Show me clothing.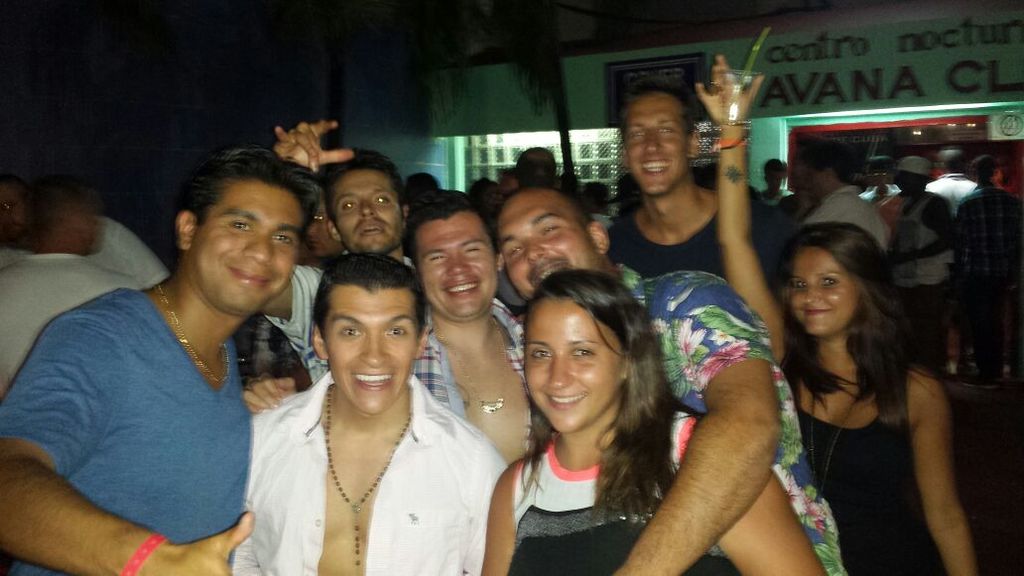
clothing is here: <box>780,328,952,575</box>.
